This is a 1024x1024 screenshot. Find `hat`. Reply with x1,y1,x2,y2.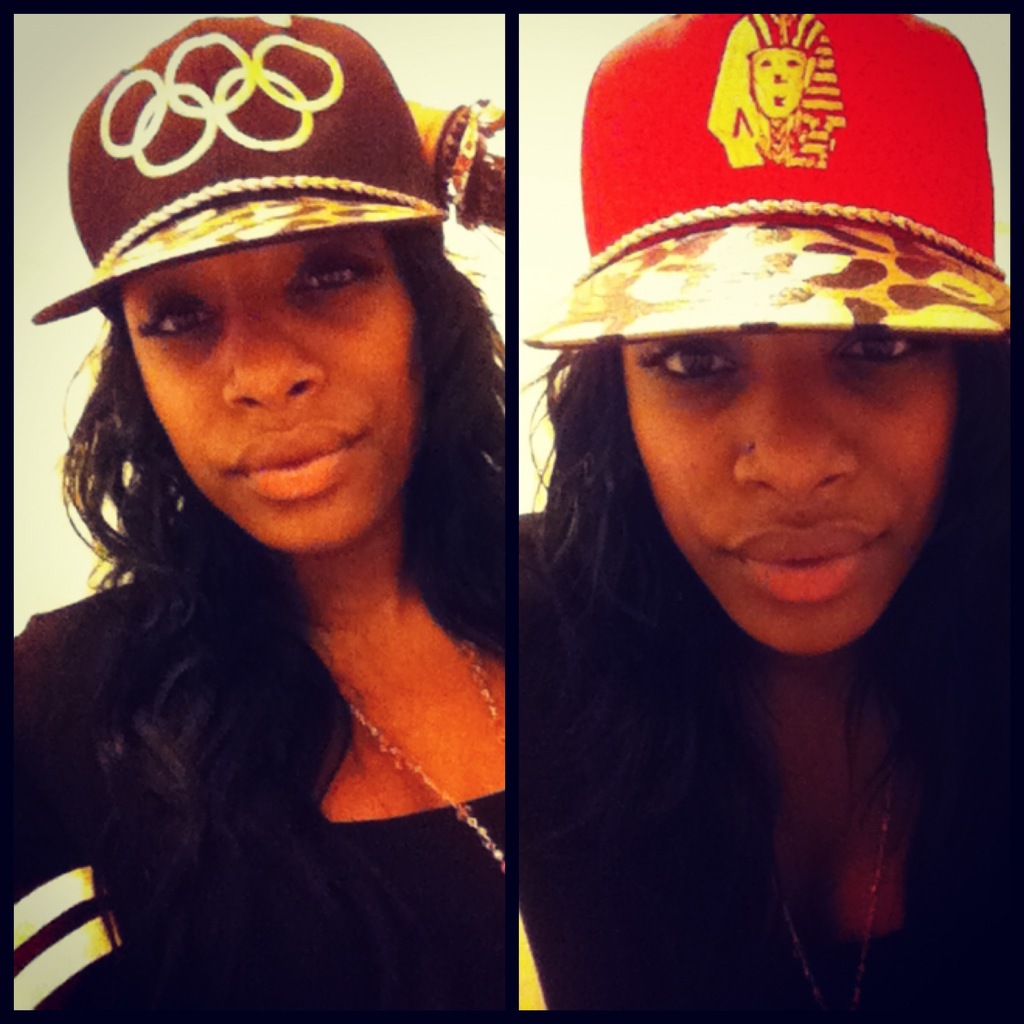
25,15,449,328.
